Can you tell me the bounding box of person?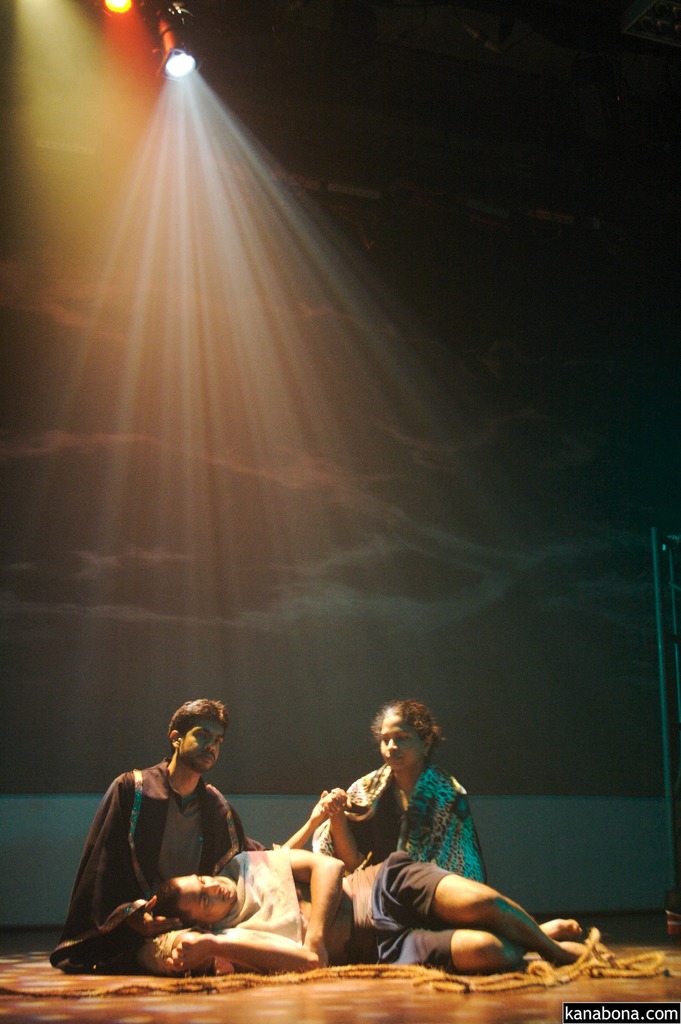
bbox=[38, 692, 253, 965].
